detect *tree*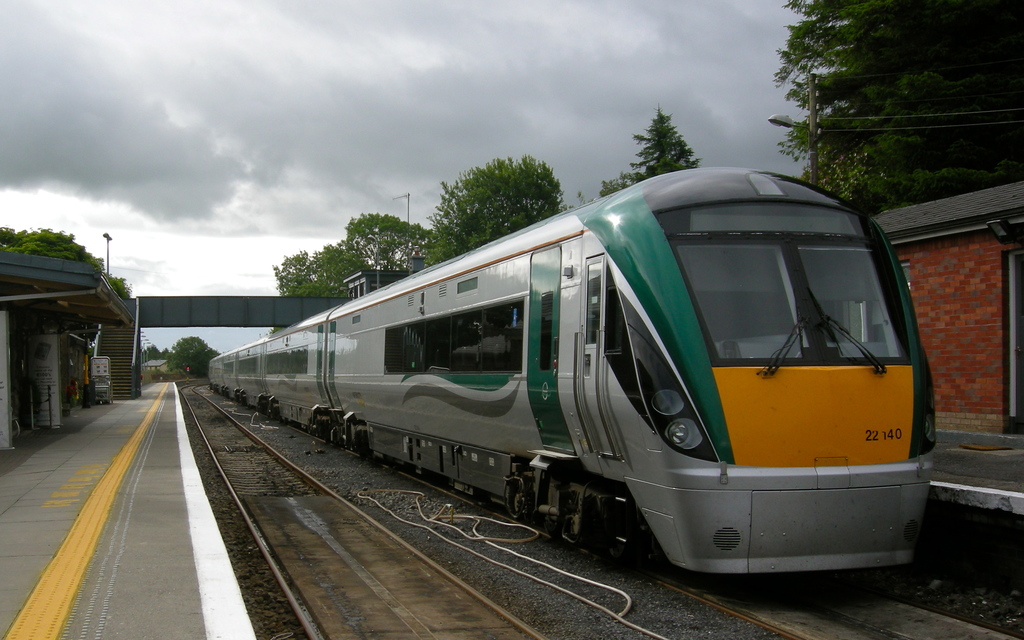
<box>781,0,1023,206</box>
